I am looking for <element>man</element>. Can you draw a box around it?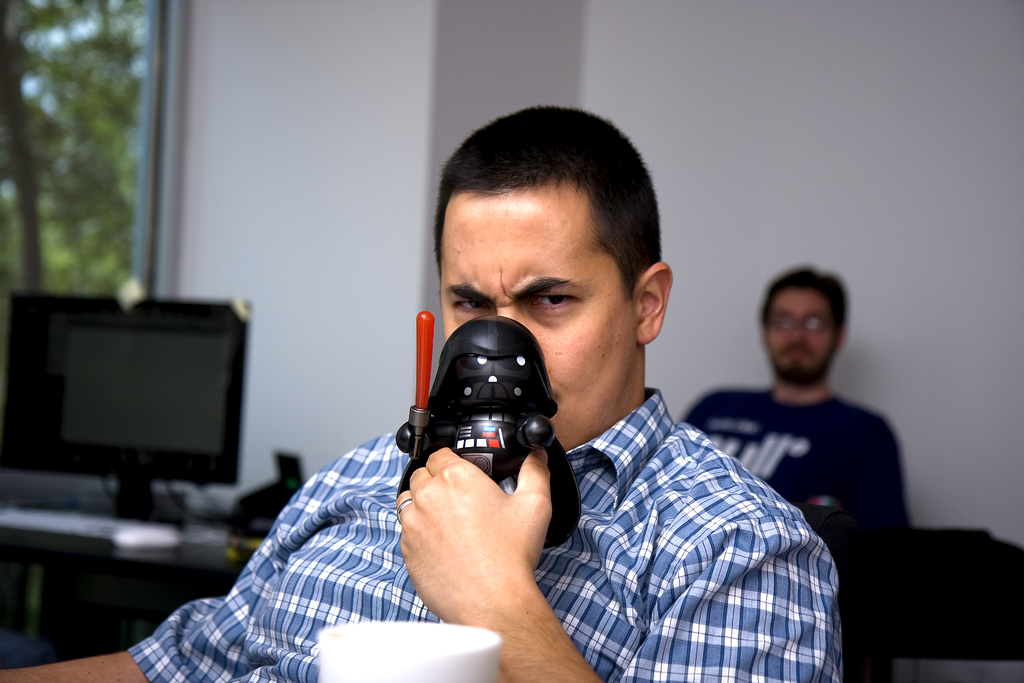
Sure, the bounding box is 670, 220, 921, 650.
